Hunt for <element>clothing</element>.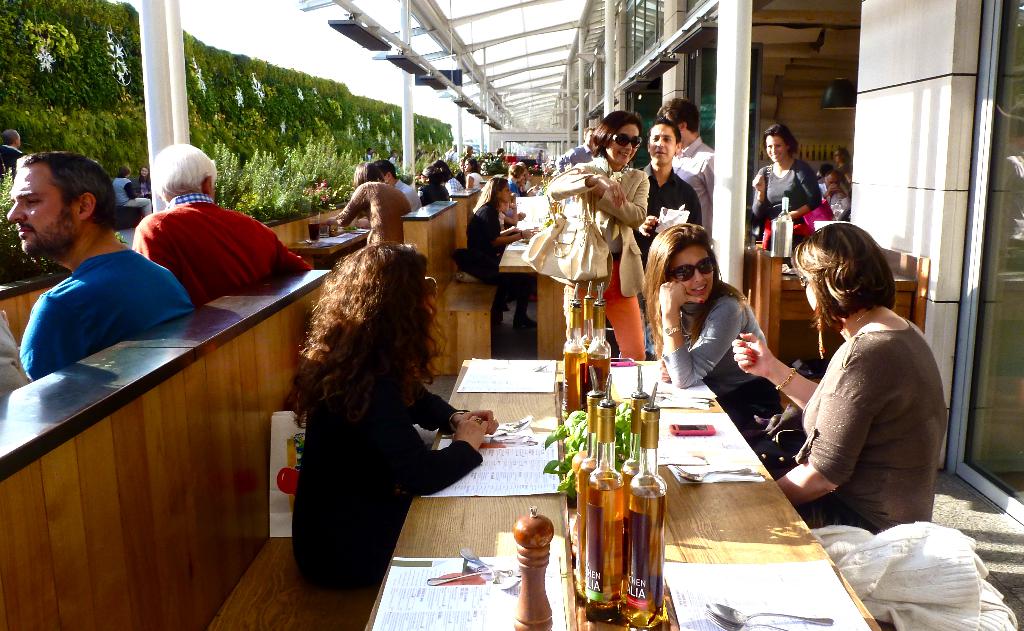
Hunted down at {"left": 457, "top": 197, "right": 529, "bottom": 313}.
